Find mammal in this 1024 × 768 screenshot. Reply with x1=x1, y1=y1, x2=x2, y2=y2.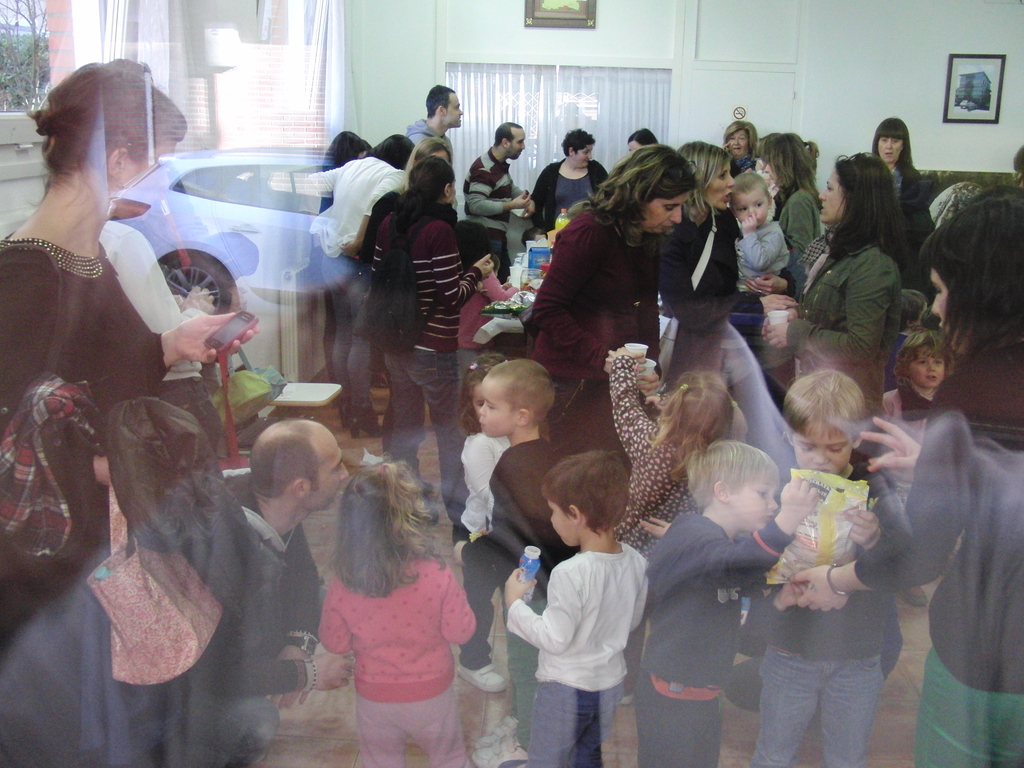
x1=202, y1=414, x2=353, y2=767.
